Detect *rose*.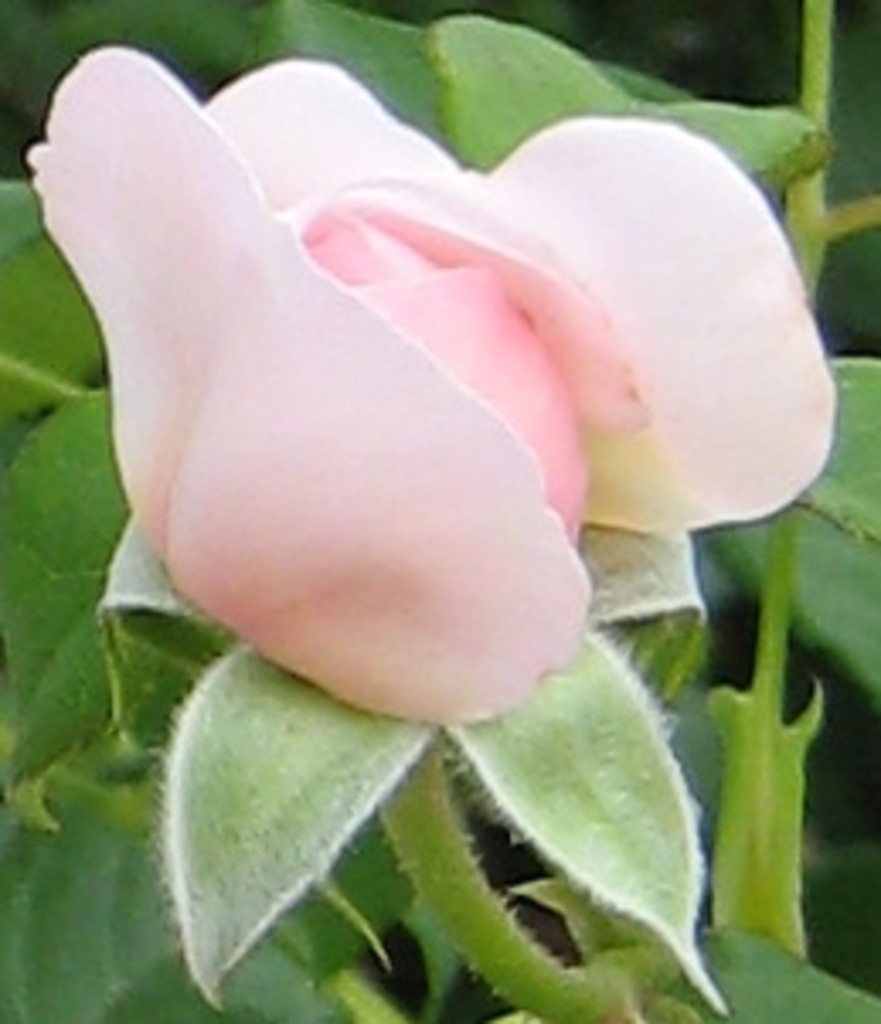
Detected at 27,34,840,735.
